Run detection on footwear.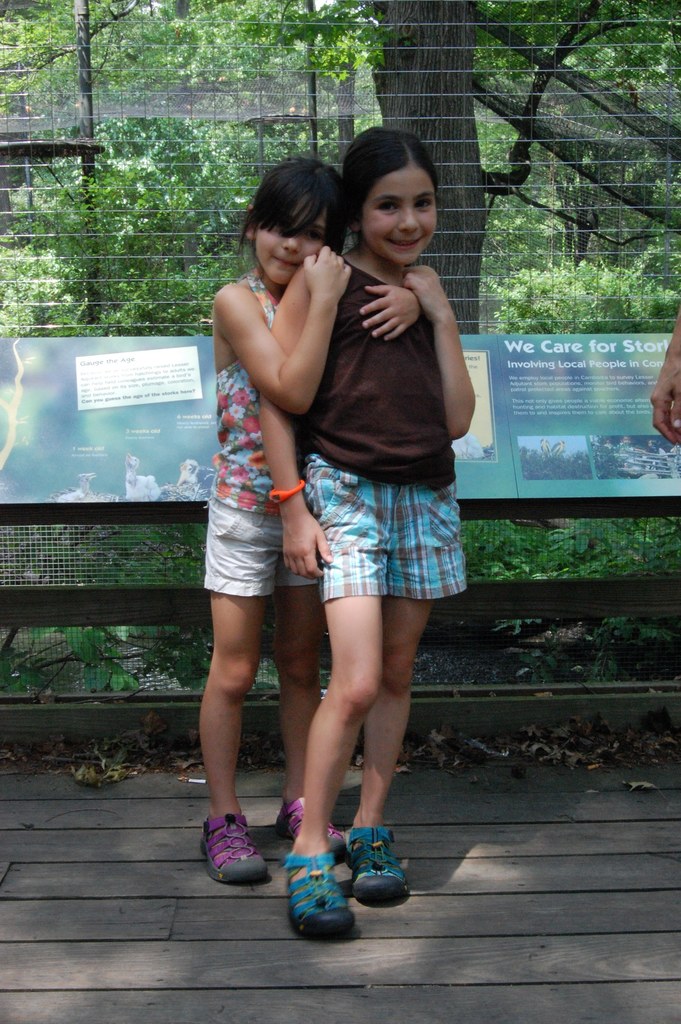
Result: (201,813,271,884).
